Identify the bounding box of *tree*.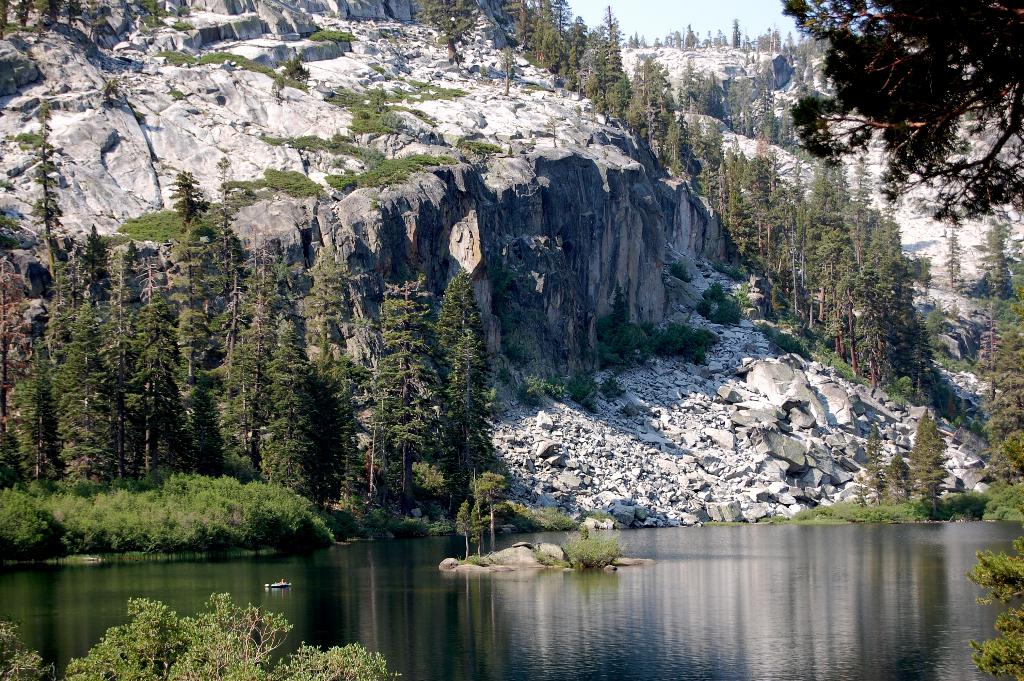
[867,420,886,498].
